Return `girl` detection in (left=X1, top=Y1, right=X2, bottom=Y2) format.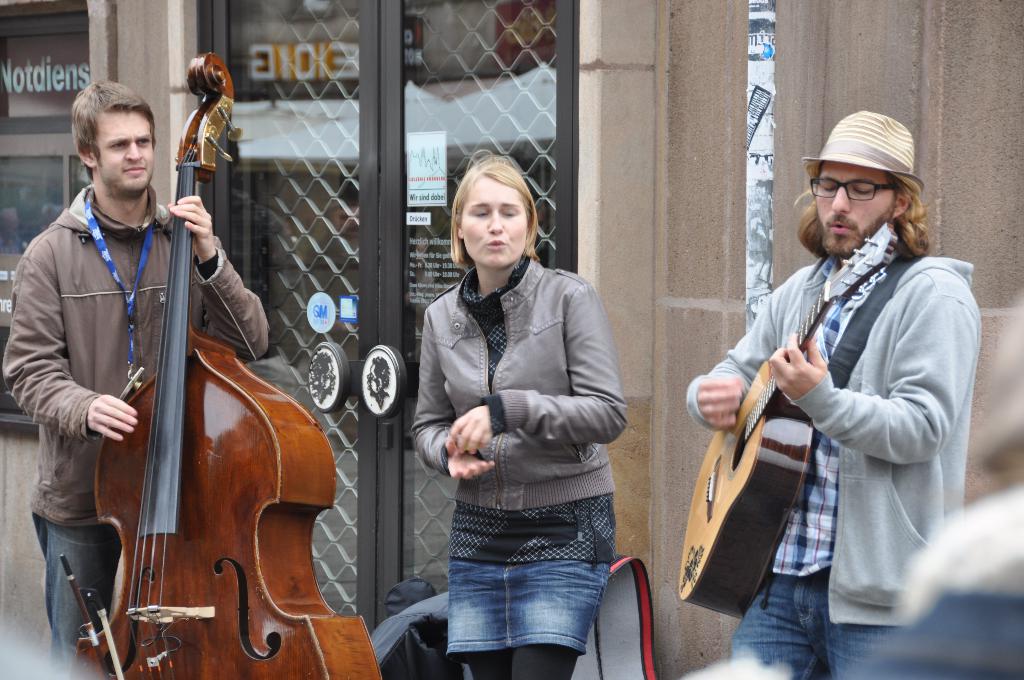
(left=411, top=152, right=627, bottom=679).
